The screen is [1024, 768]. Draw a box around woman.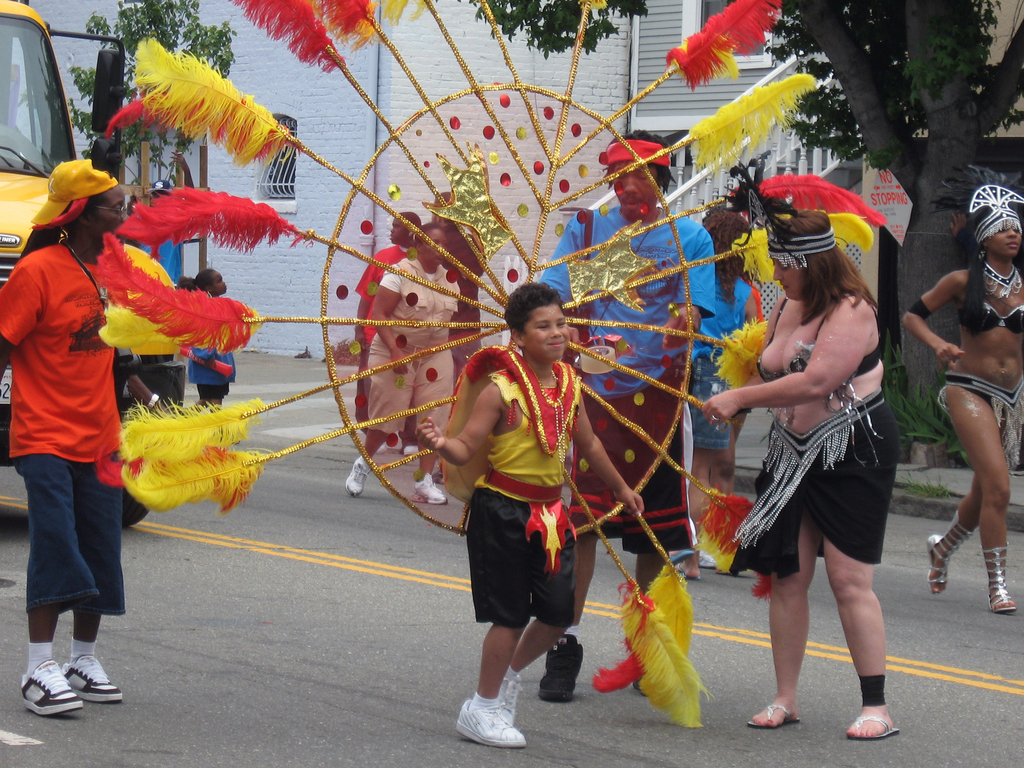
<region>710, 182, 911, 730</region>.
